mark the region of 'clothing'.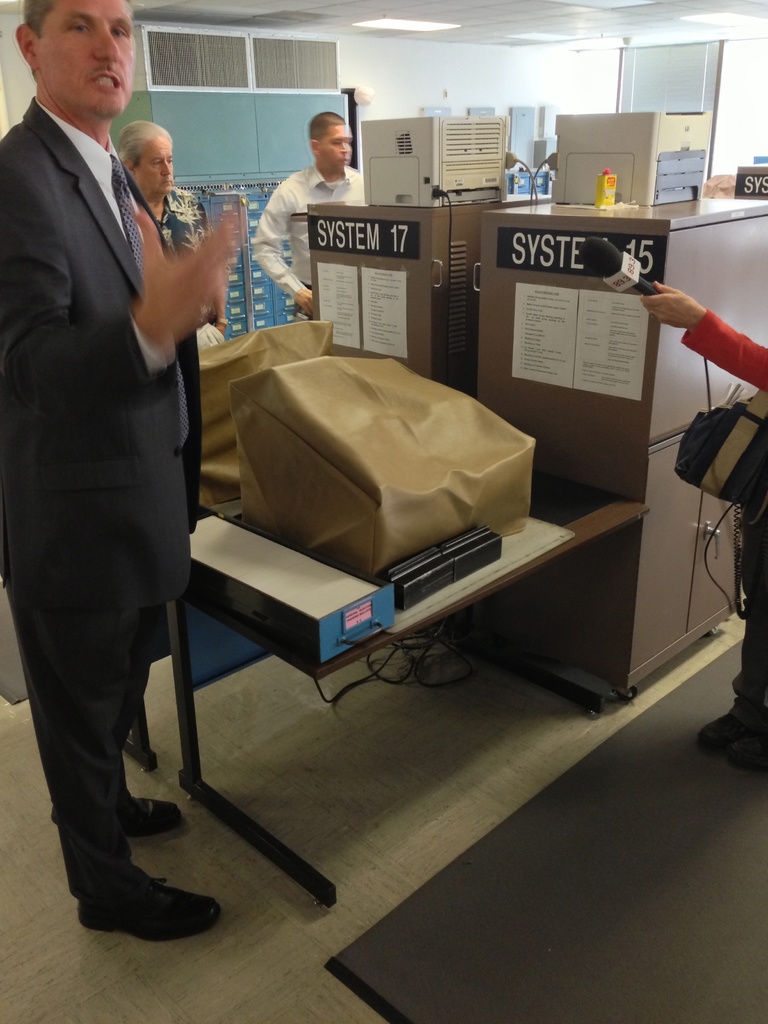
Region: x1=251 y1=161 x2=368 y2=316.
